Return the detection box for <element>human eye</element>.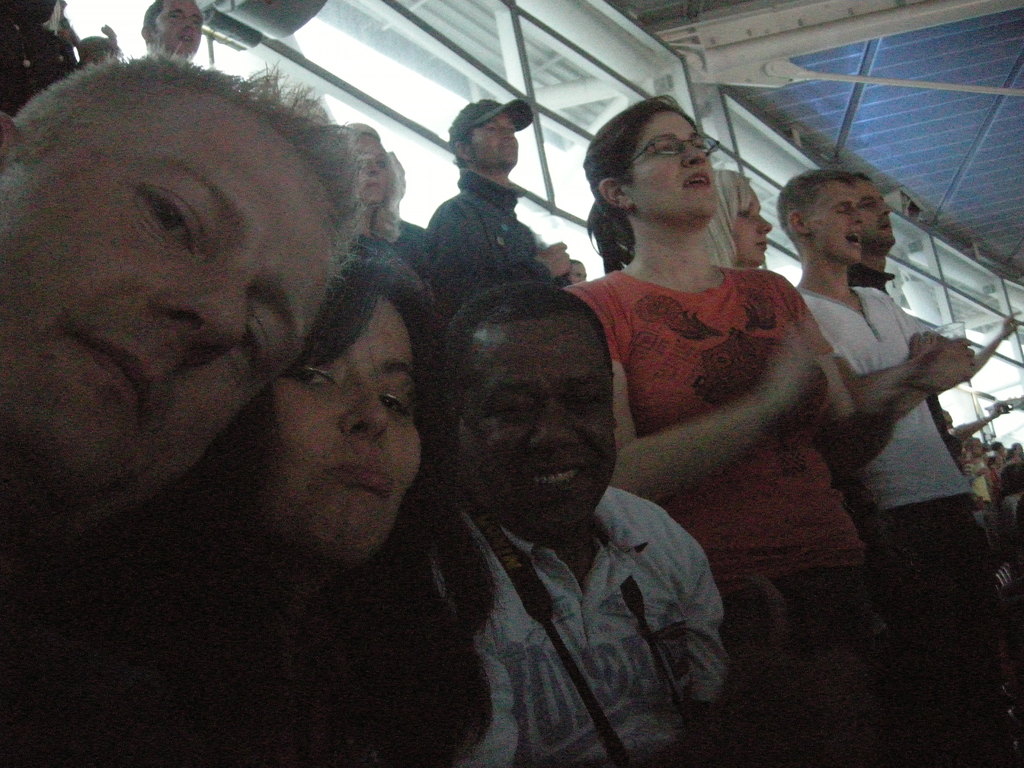
(289,363,333,392).
